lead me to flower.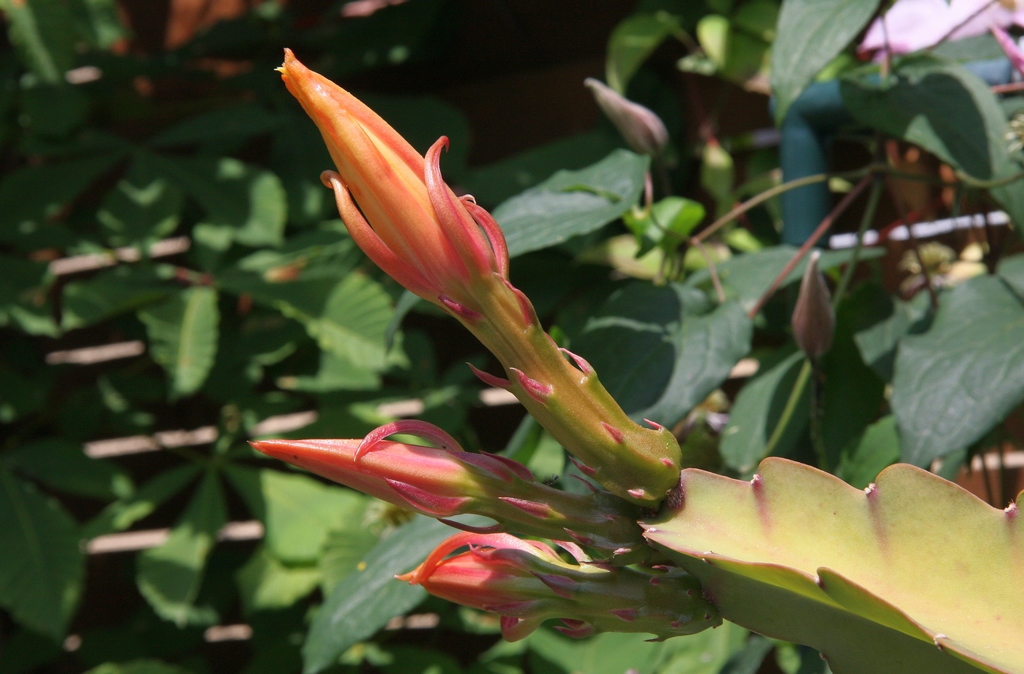
Lead to bbox=[271, 45, 685, 497].
